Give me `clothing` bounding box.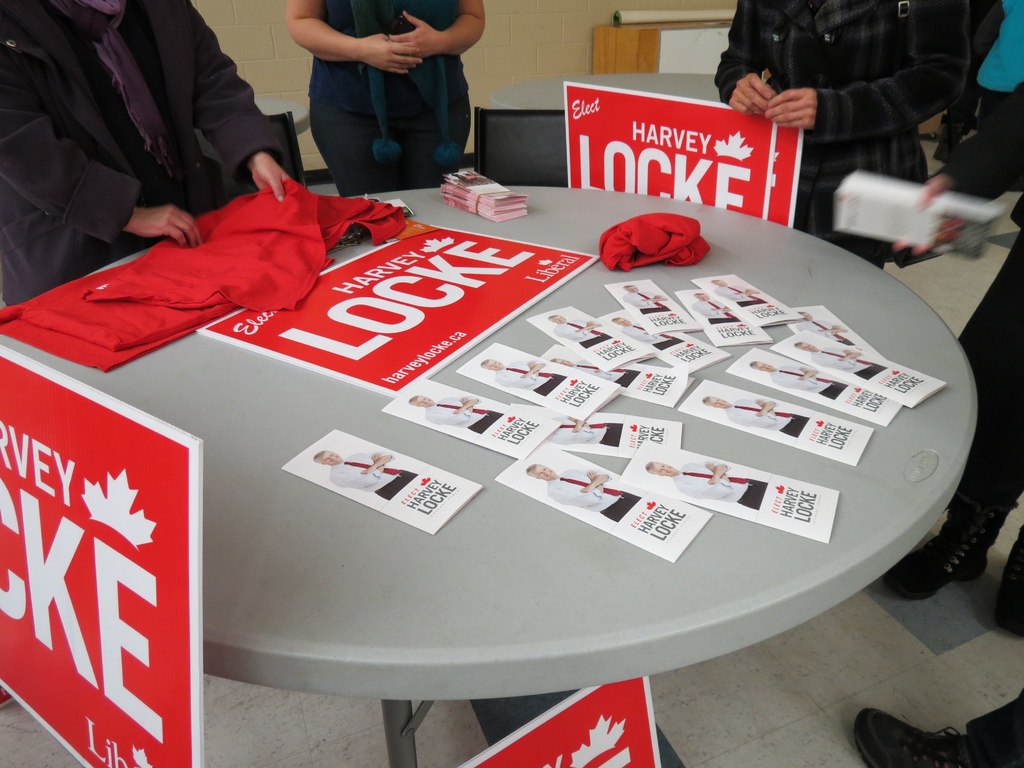
l=497, t=359, r=565, b=399.
